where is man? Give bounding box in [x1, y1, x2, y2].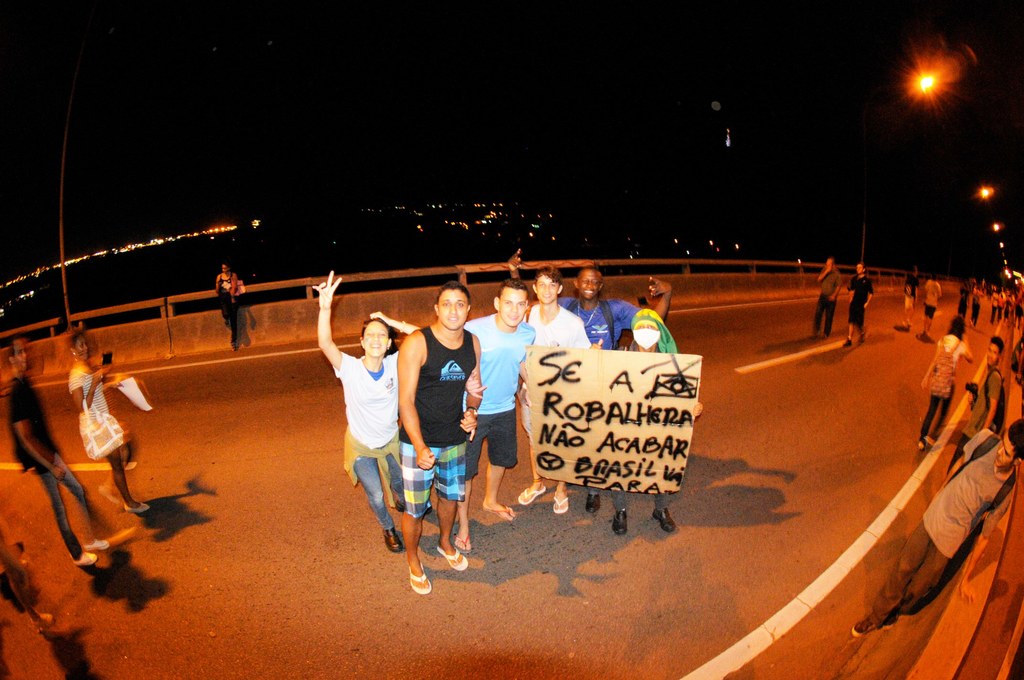
[839, 255, 878, 350].
